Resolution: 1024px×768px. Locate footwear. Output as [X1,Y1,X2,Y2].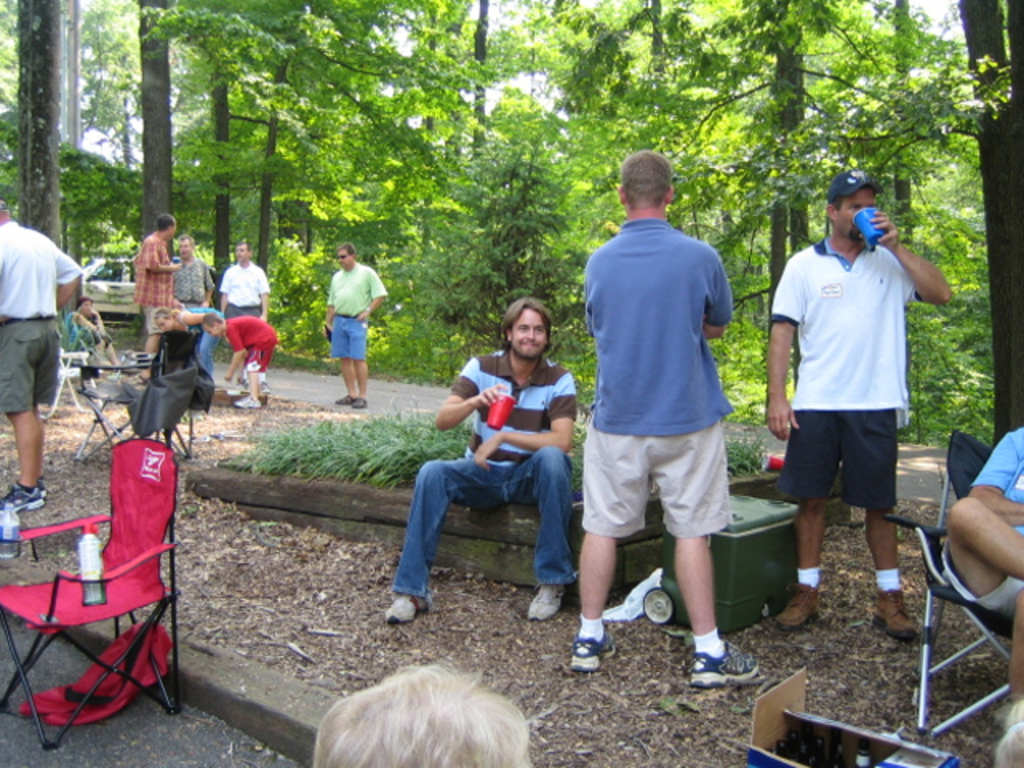
[573,627,616,664].
